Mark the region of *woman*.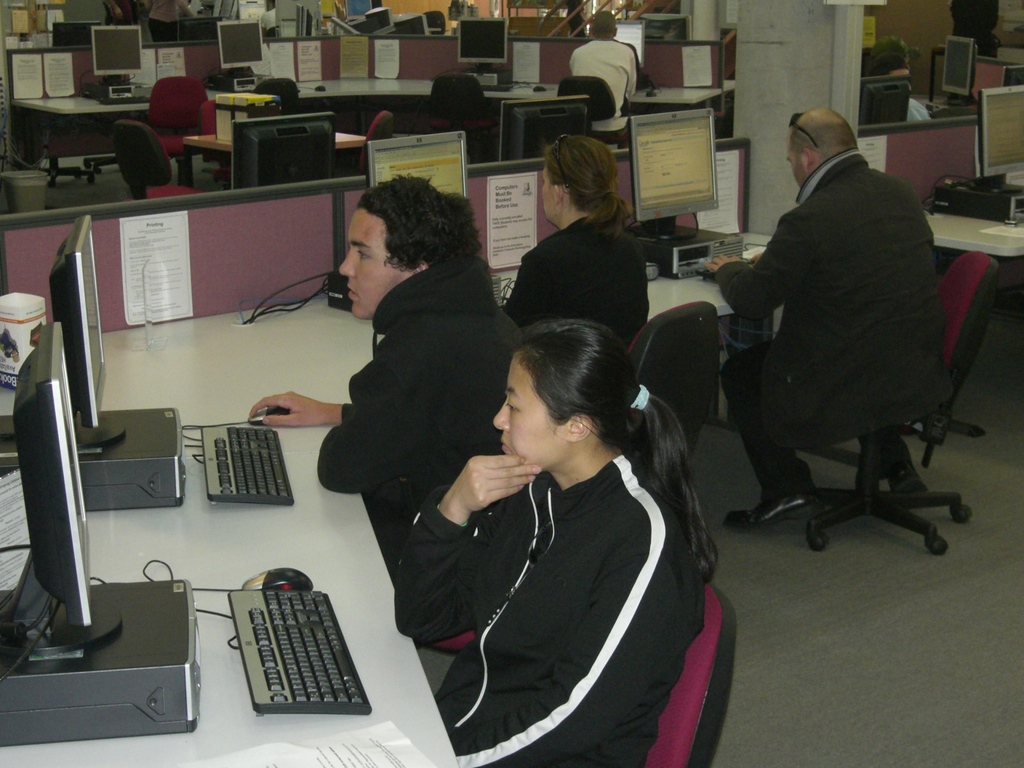
Region: x1=147, y1=0, x2=205, y2=42.
